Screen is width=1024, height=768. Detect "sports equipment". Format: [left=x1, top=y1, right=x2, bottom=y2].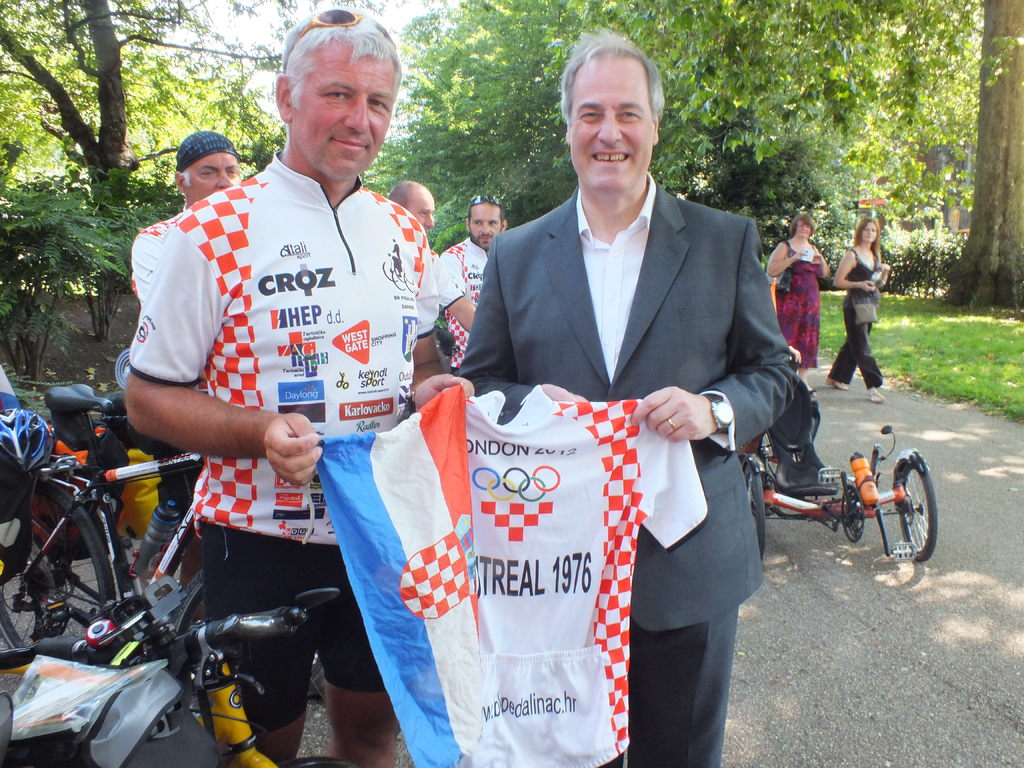
[left=0, top=575, right=360, bottom=765].
